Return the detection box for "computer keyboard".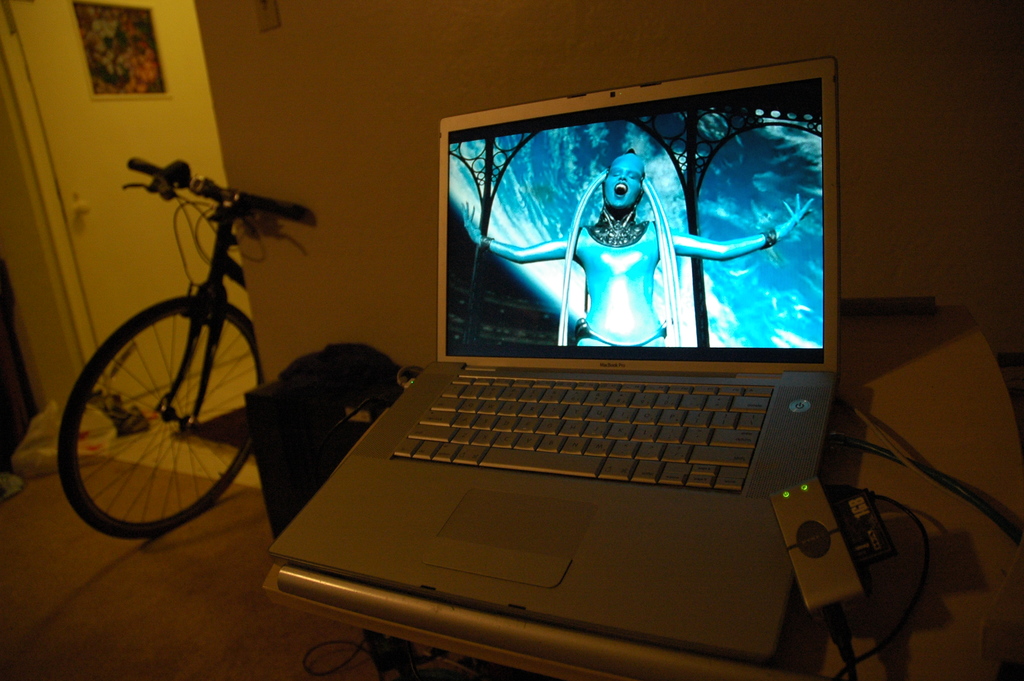
bbox=(394, 370, 776, 494).
